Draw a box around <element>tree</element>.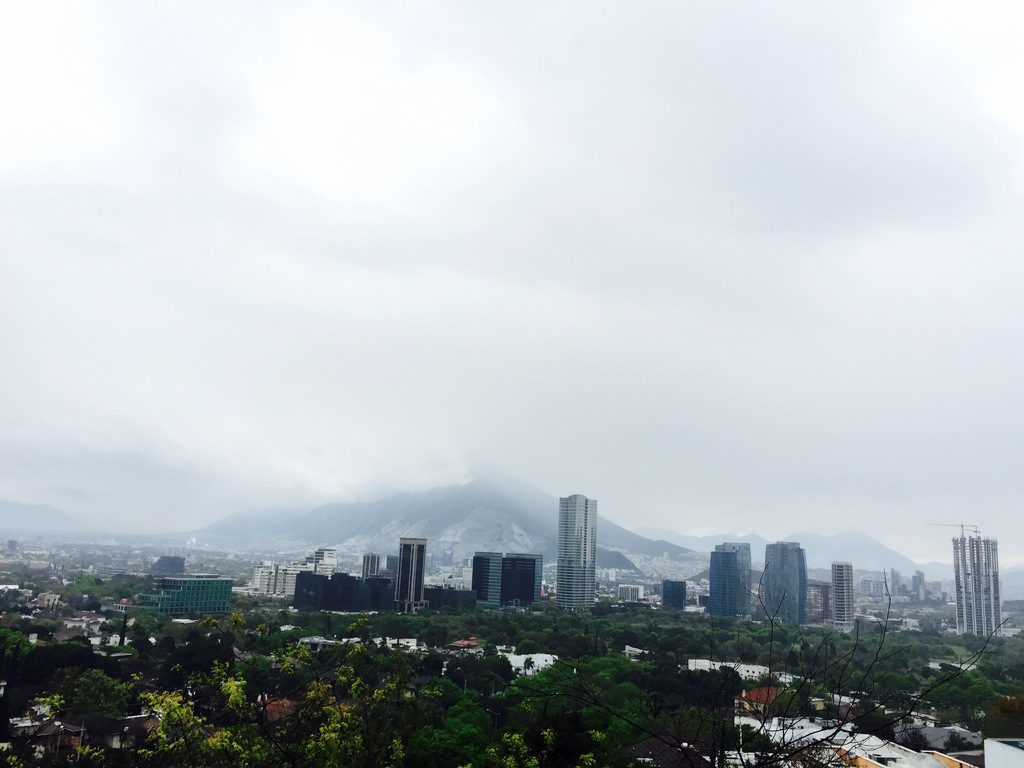
0, 731, 55, 767.
